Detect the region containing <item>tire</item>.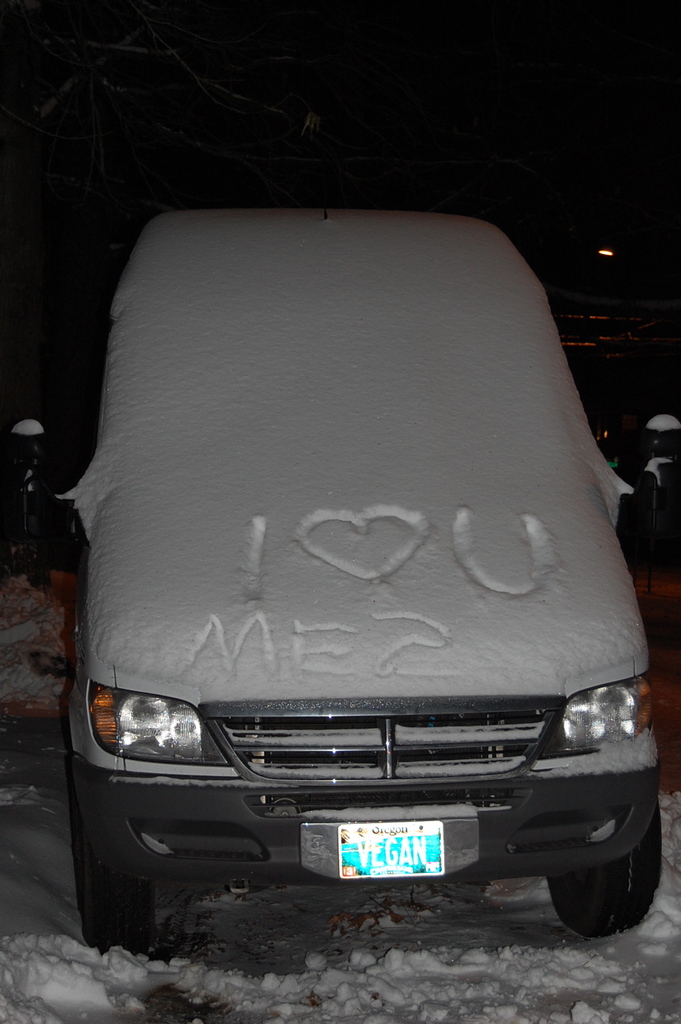
[531,789,657,944].
